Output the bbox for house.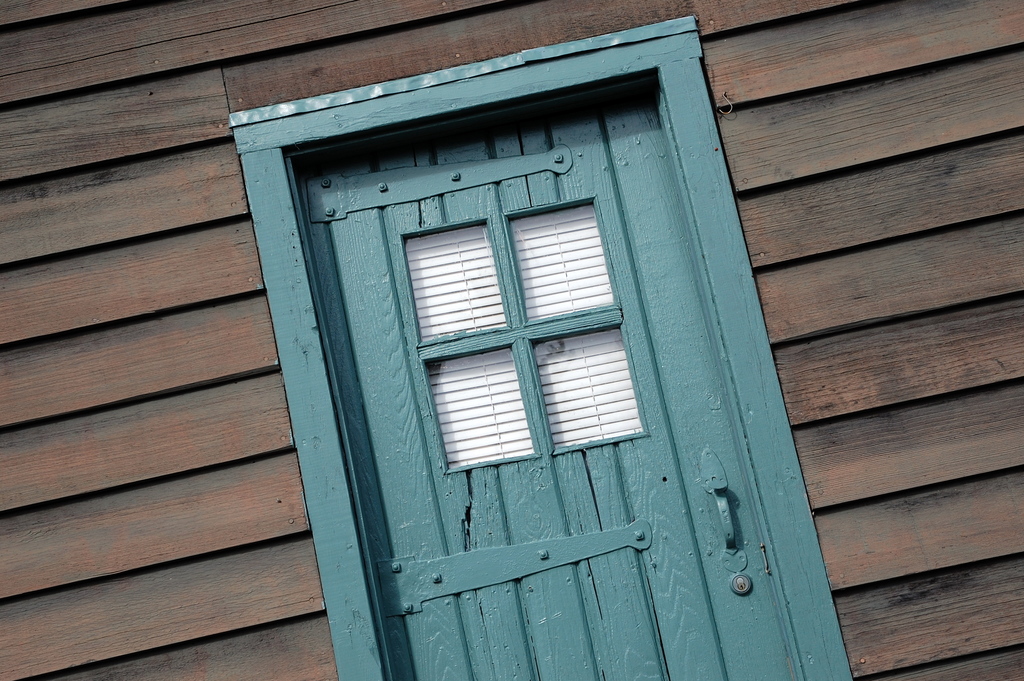
[0,0,1023,680].
